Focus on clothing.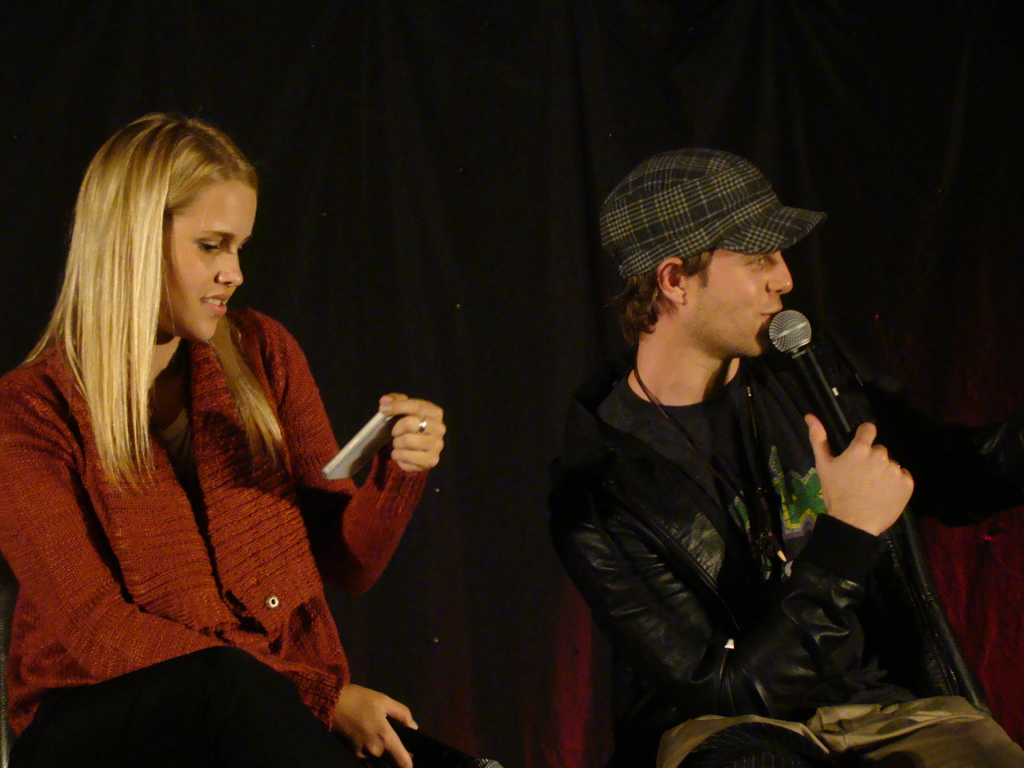
Focused at 540:343:1023:767.
